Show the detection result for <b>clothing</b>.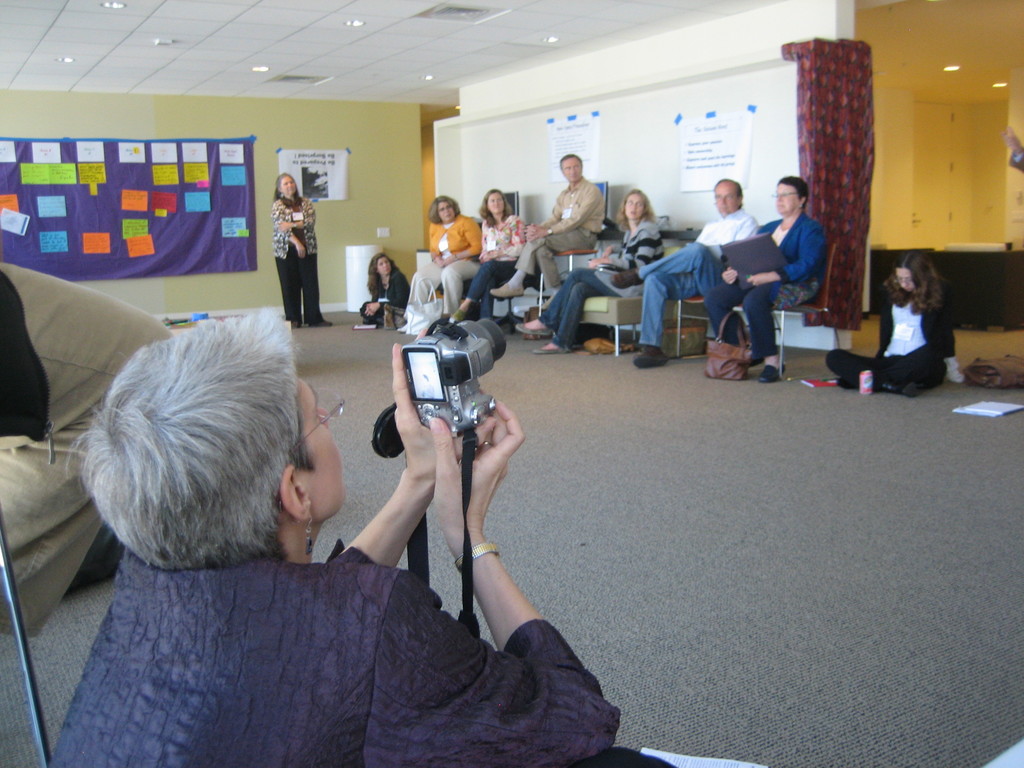
rect(275, 193, 318, 256).
